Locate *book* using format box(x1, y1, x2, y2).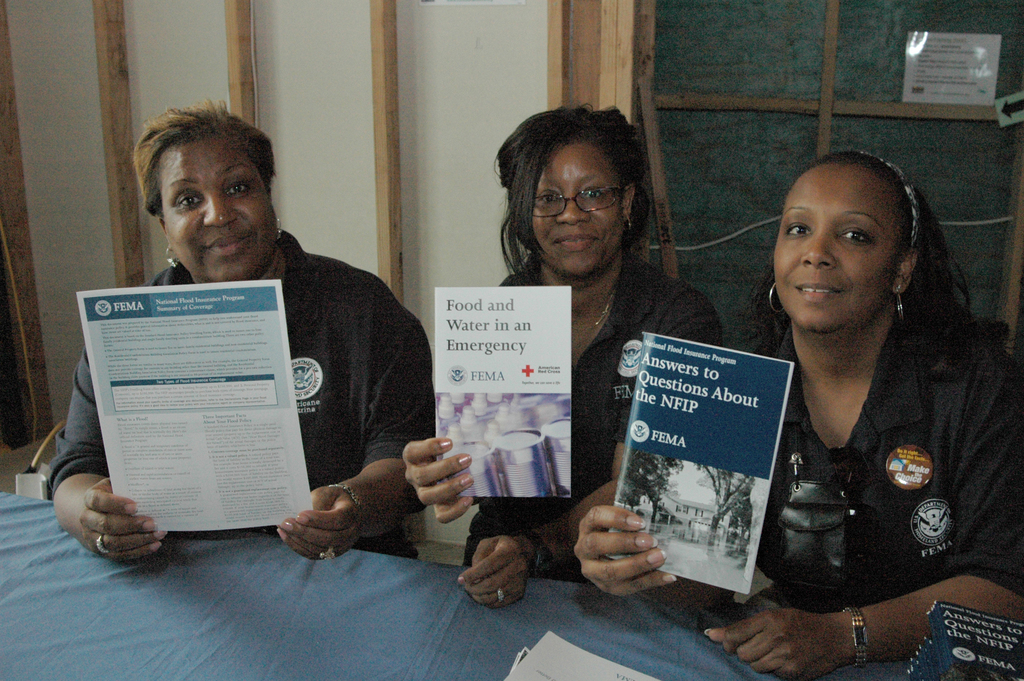
box(909, 605, 1023, 680).
